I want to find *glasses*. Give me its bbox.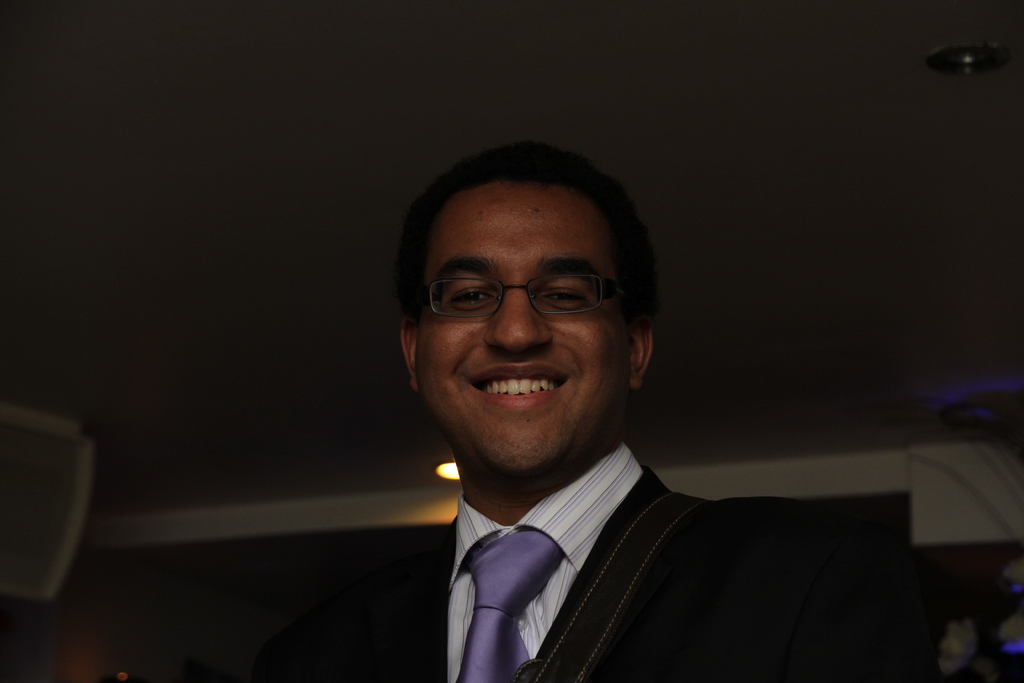
bbox=(403, 272, 645, 321).
